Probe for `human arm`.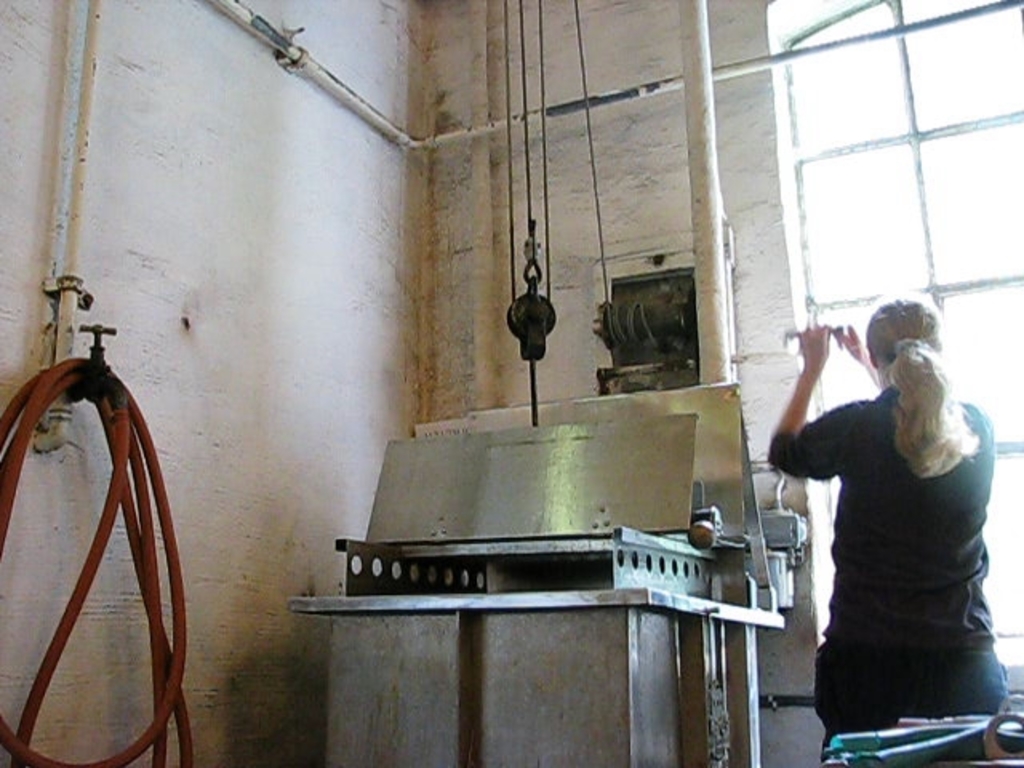
Probe result: select_region(790, 354, 870, 504).
